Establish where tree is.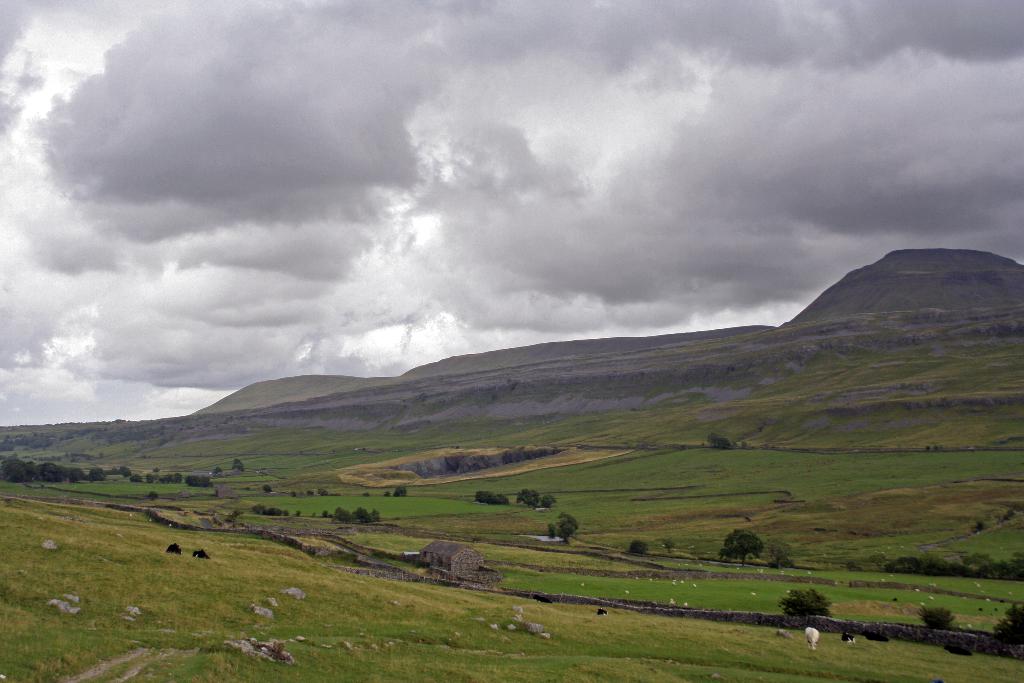
Established at pyautogui.locateOnScreen(152, 468, 161, 474).
